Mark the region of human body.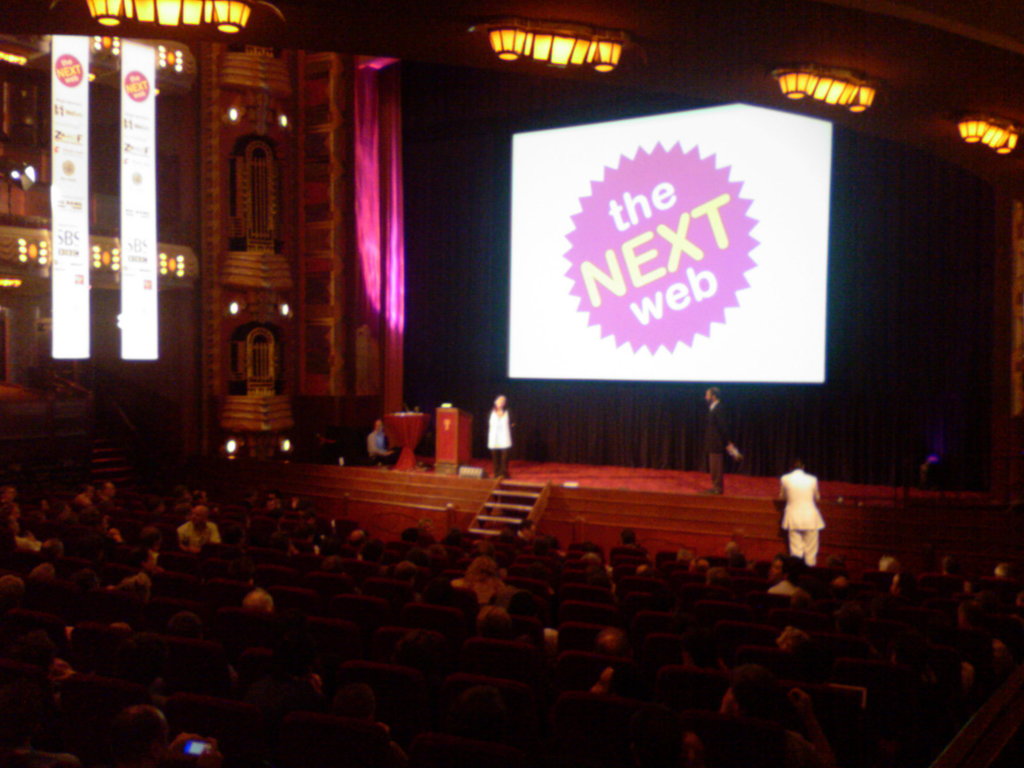
Region: [left=240, top=580, right=273, bottom=613].
